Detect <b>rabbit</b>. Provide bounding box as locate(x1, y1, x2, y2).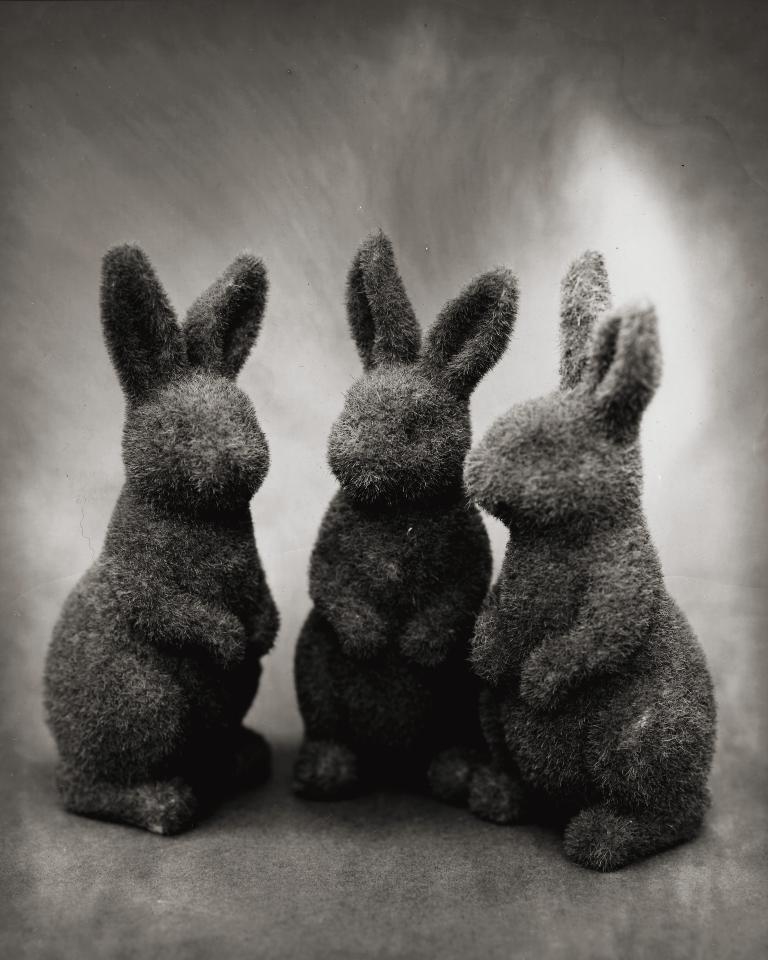
locate(288, 230, 521, 801).
